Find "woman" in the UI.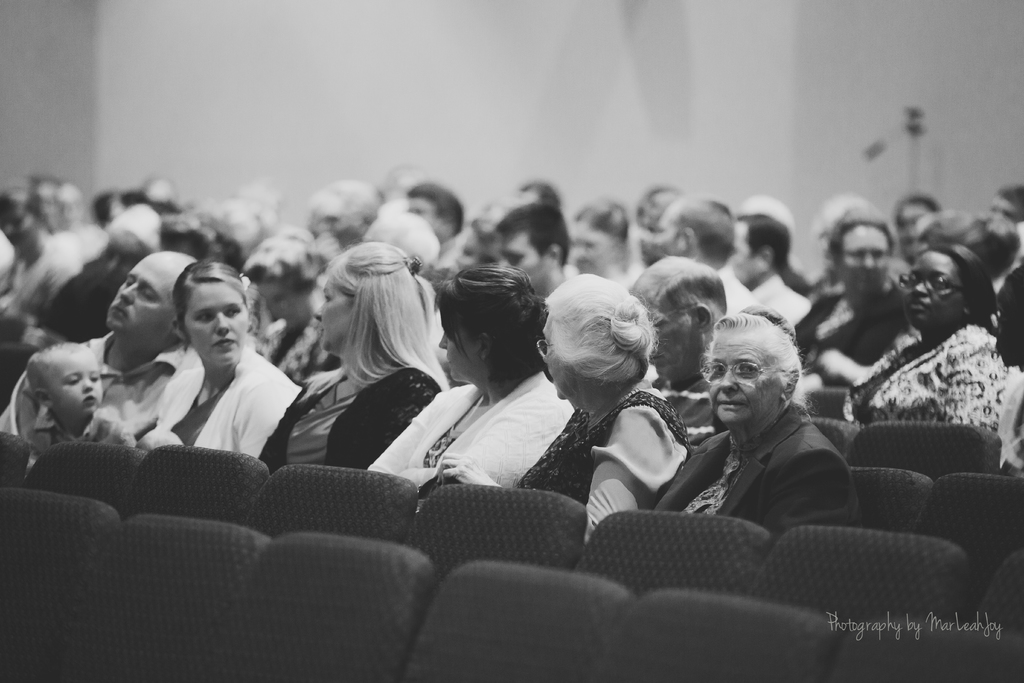
UI element at left=156, top=263, right=301, bottom=457.
